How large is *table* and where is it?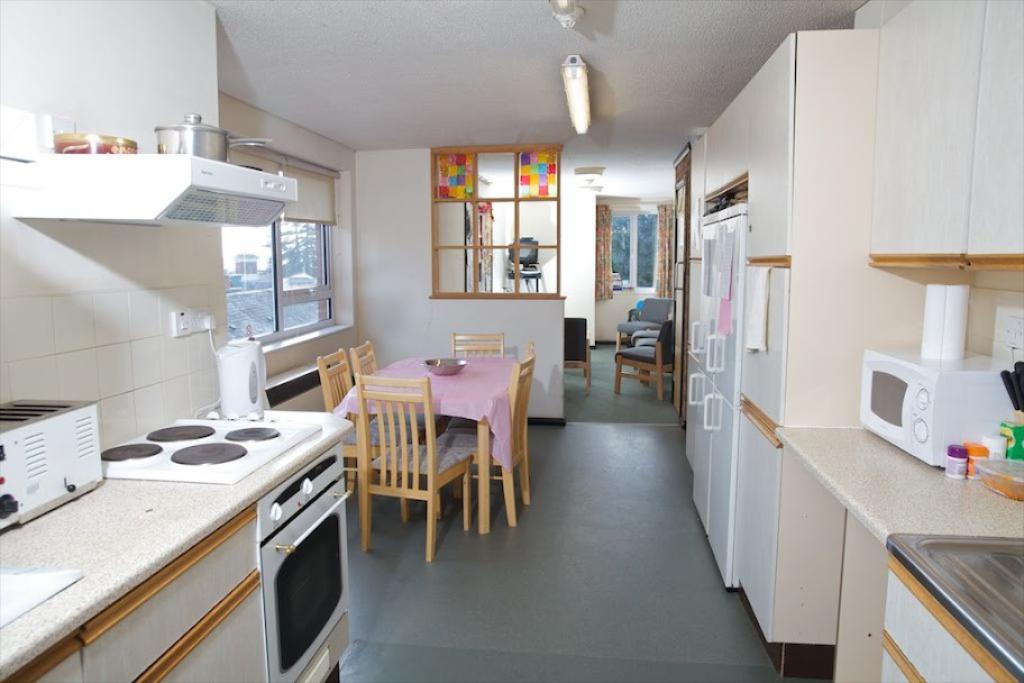
Bounding box: rect(359, 345, 538, 552).
